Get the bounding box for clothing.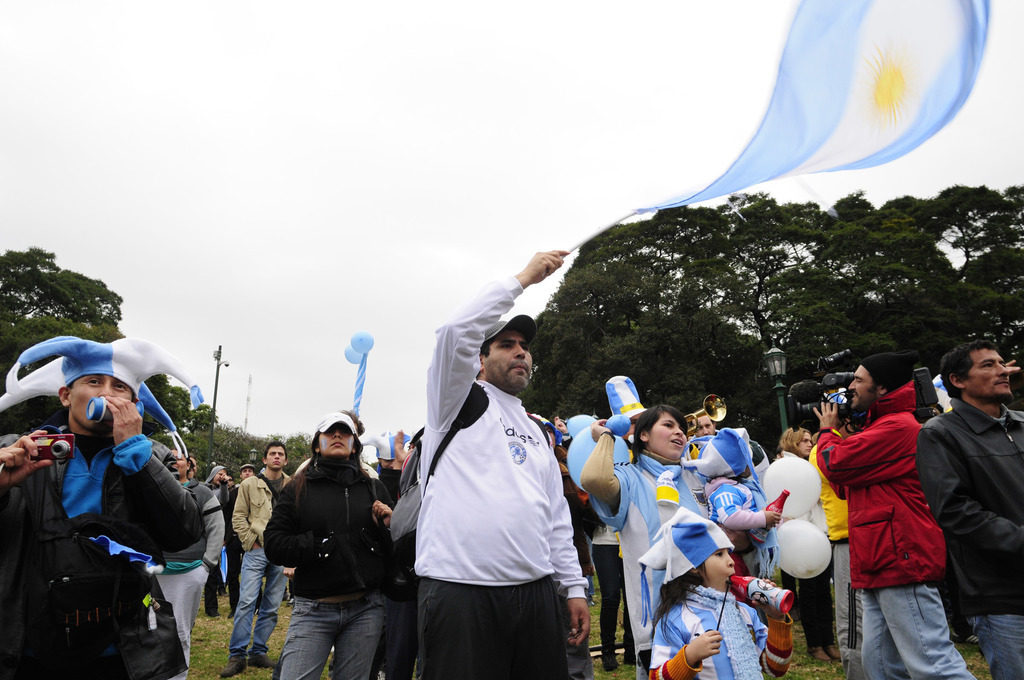
box=[601, 451, 713, 679].
